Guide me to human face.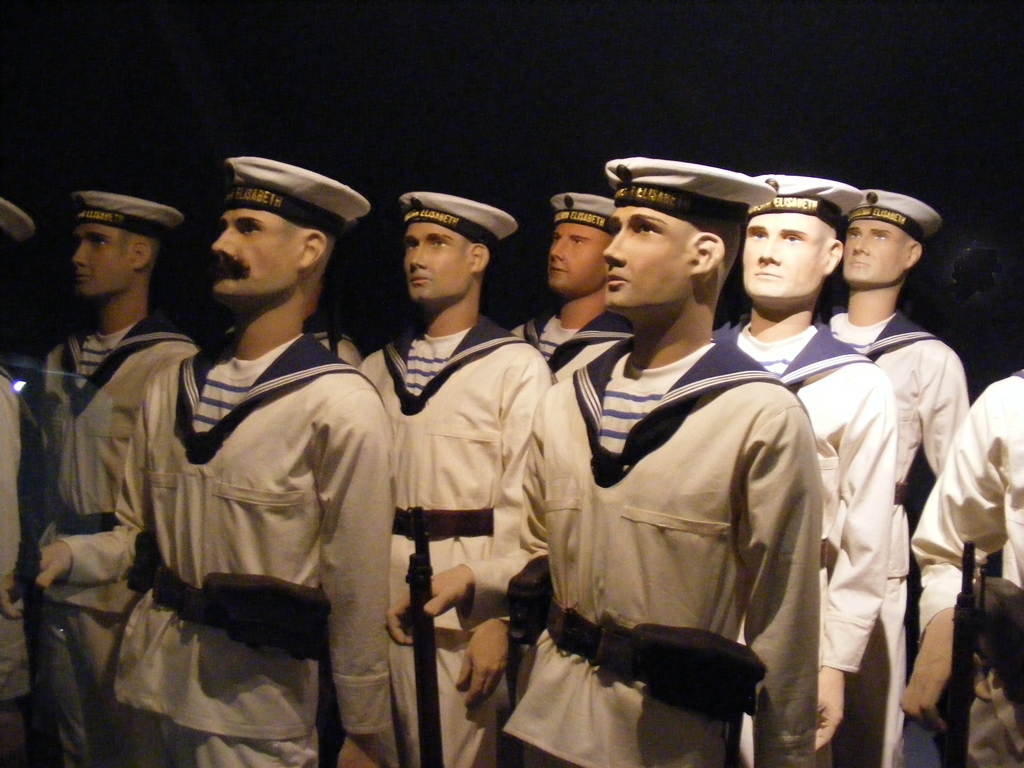
Guidance: x1=405 y1=225 x2=465 y2=305.
